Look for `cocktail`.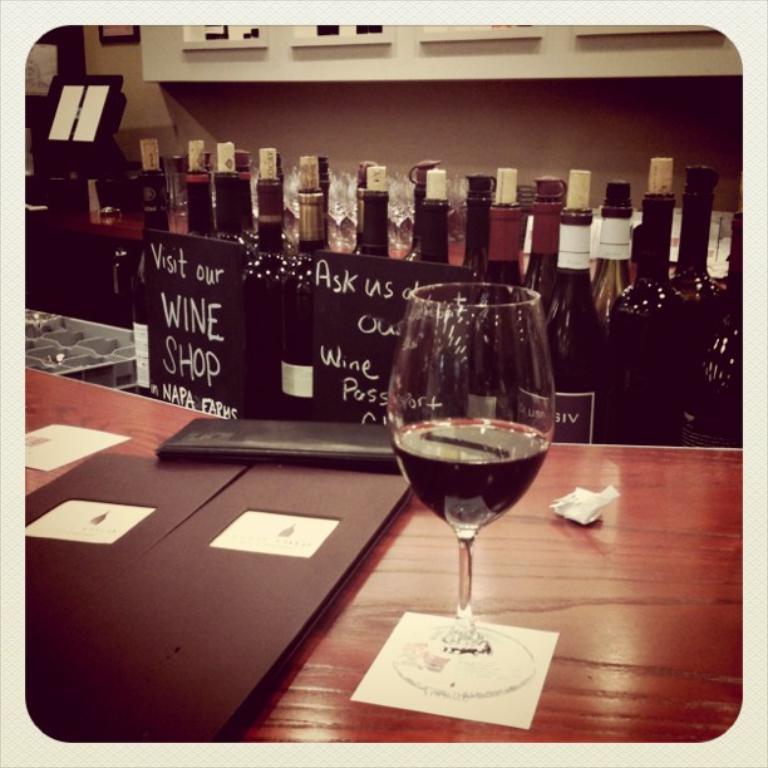
Found: box(397, 287, 575, 669).
